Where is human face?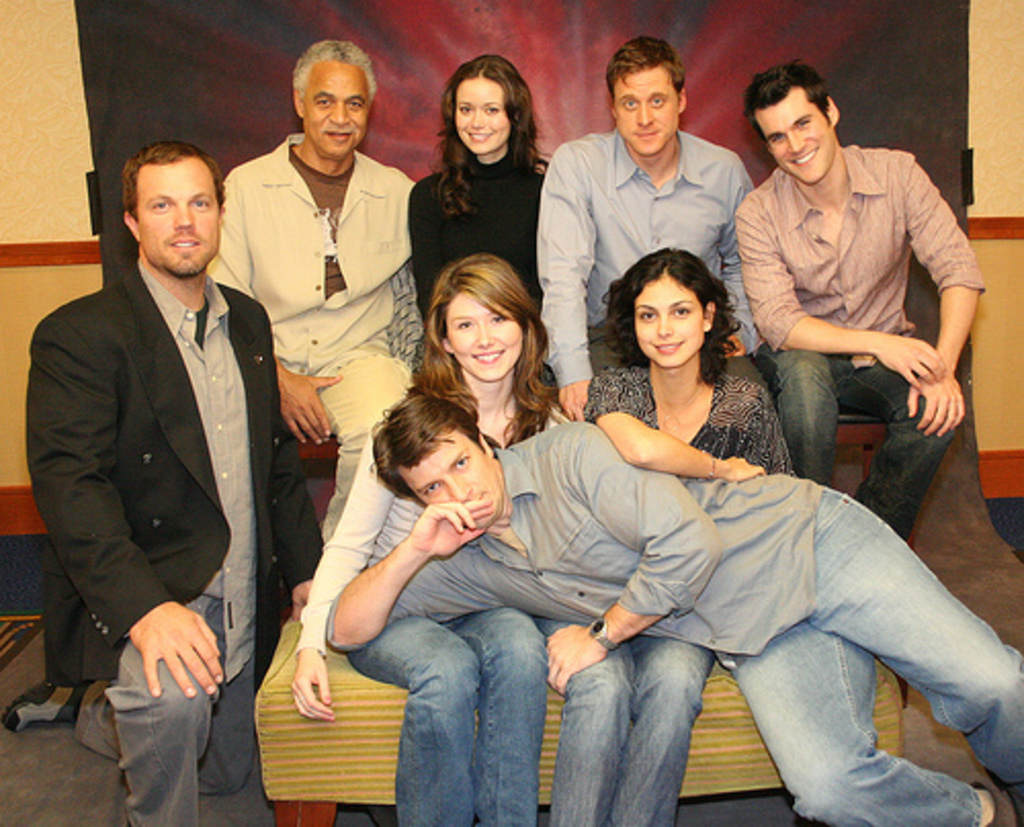
[764,88,827,180].
